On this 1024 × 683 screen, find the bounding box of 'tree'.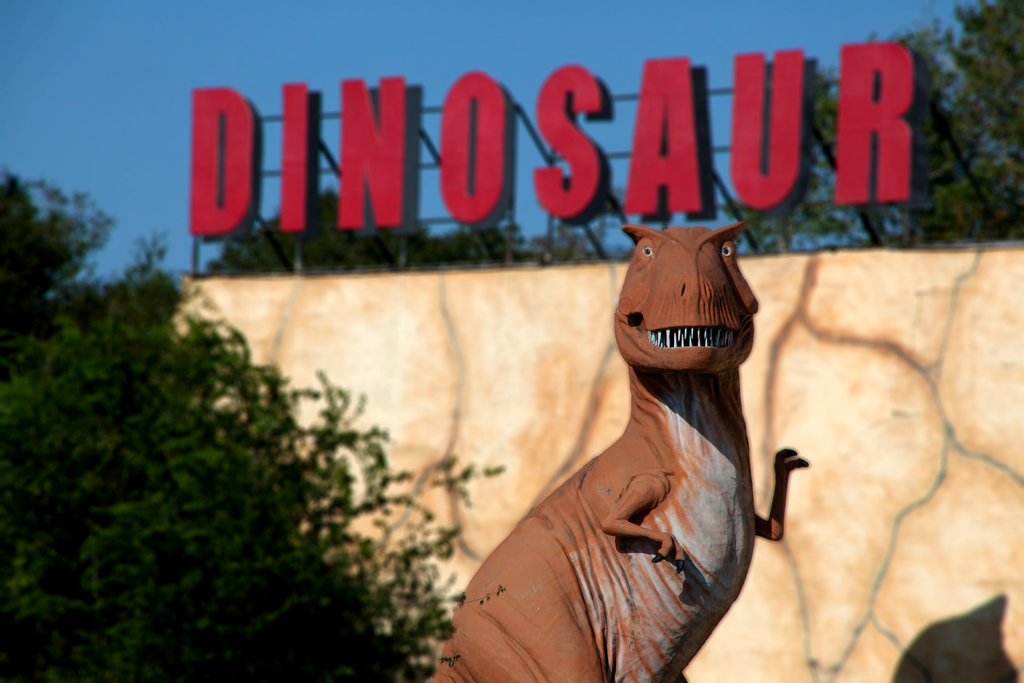
Bounding box: box(0, 172, 466, 682).
